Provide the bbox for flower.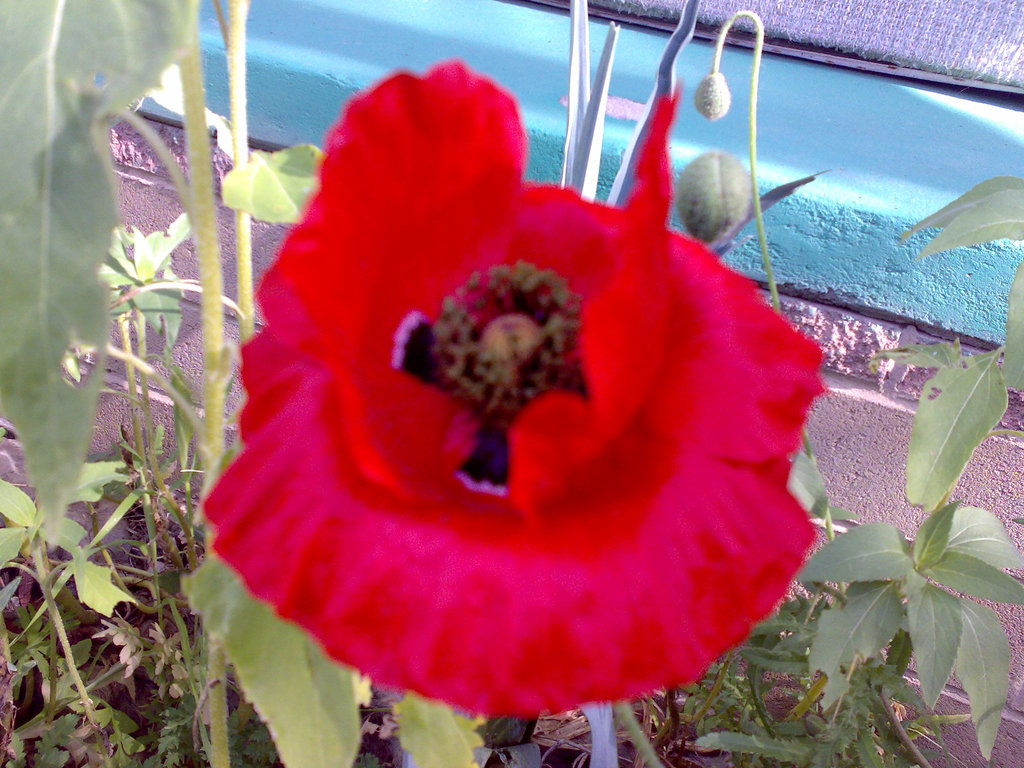
left=694, top=68, right=727, bottom=122.
